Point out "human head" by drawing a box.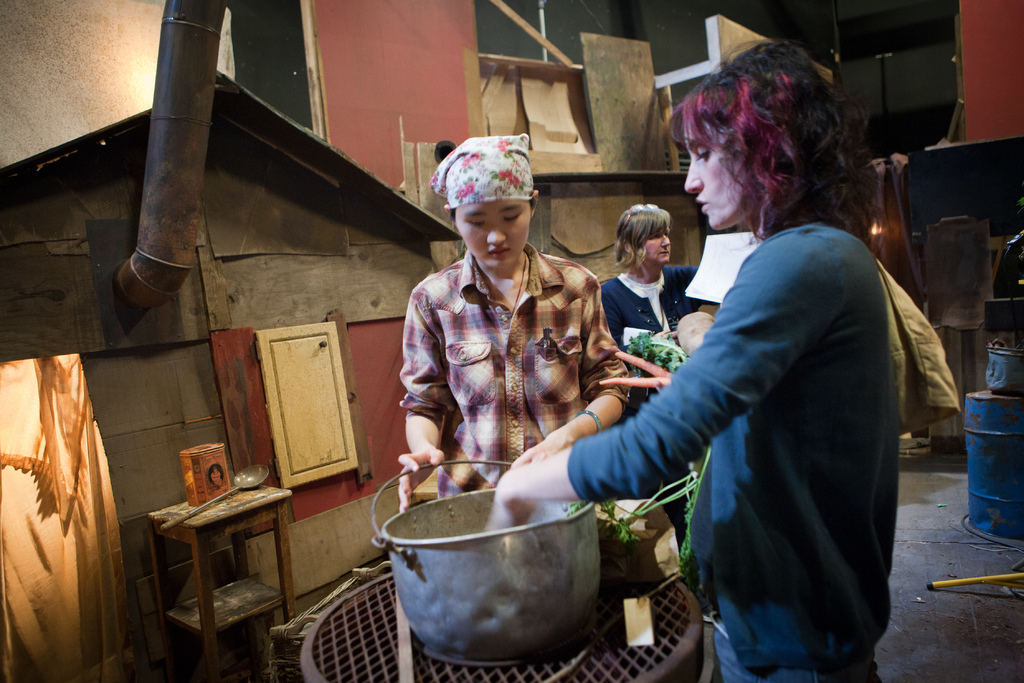
<box>675,42,863,234</box>.
